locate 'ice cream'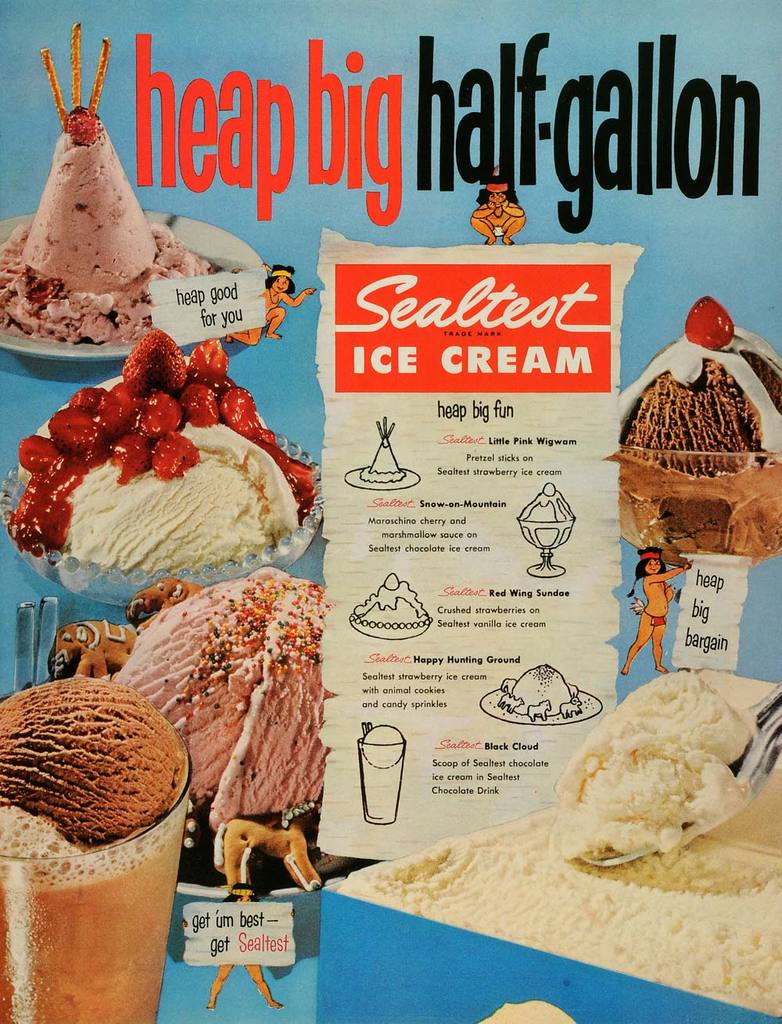
608,289,781,552
